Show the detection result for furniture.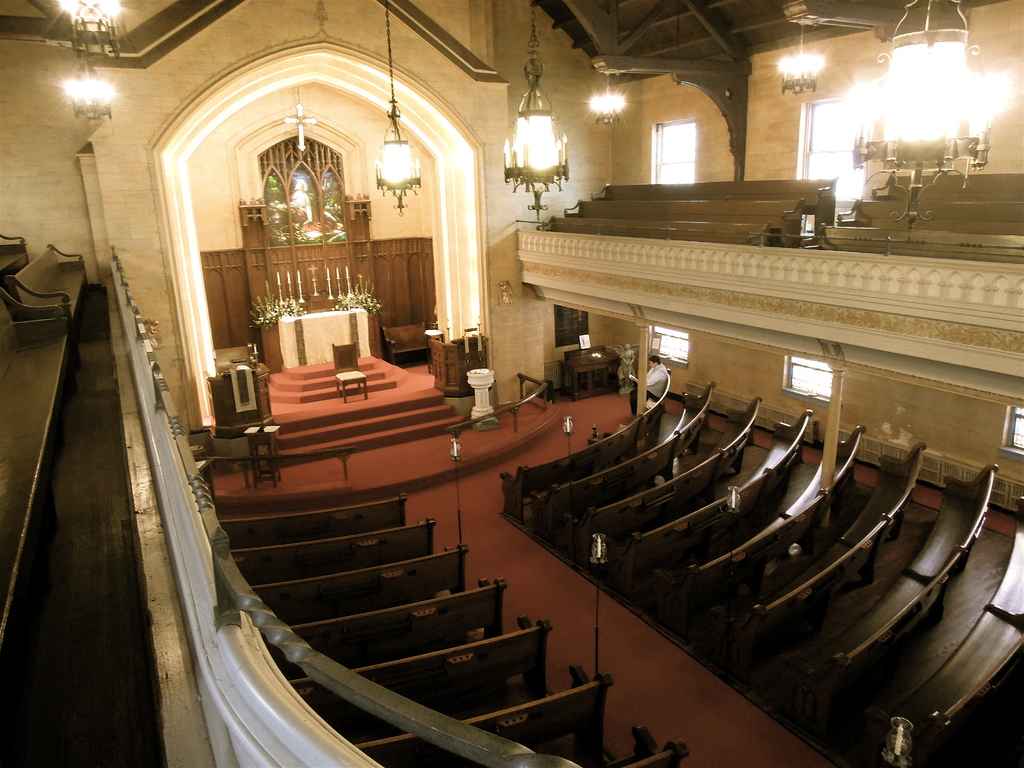
x1=426 y1=330 x2=489 y2=396.
